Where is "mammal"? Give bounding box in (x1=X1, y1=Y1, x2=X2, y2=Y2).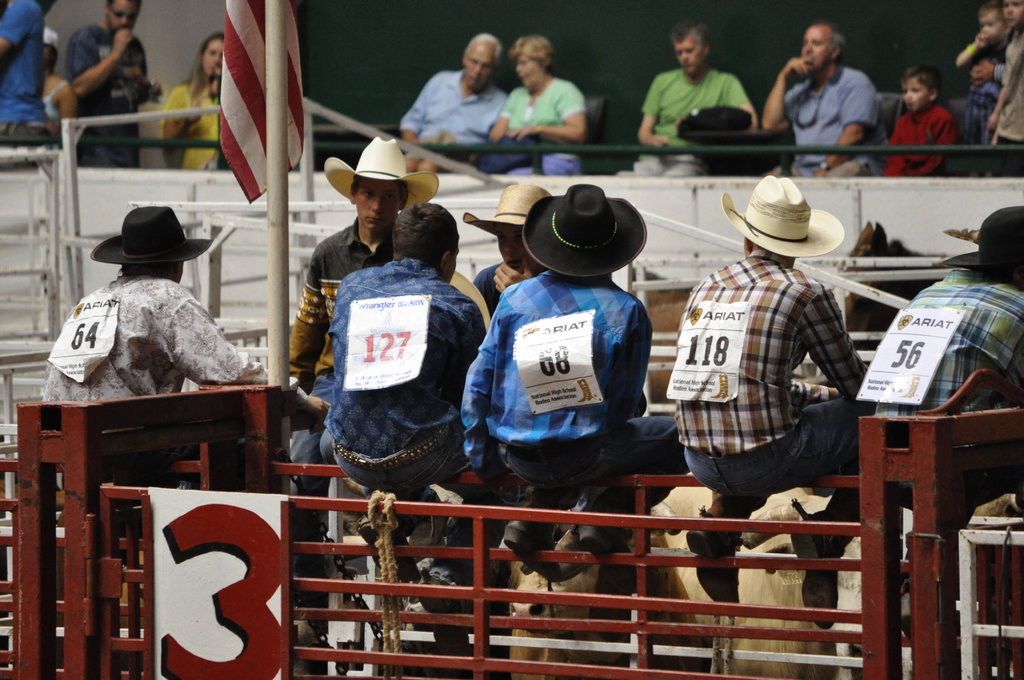
(x1=286, y1=133, x2=444, y2=645).
